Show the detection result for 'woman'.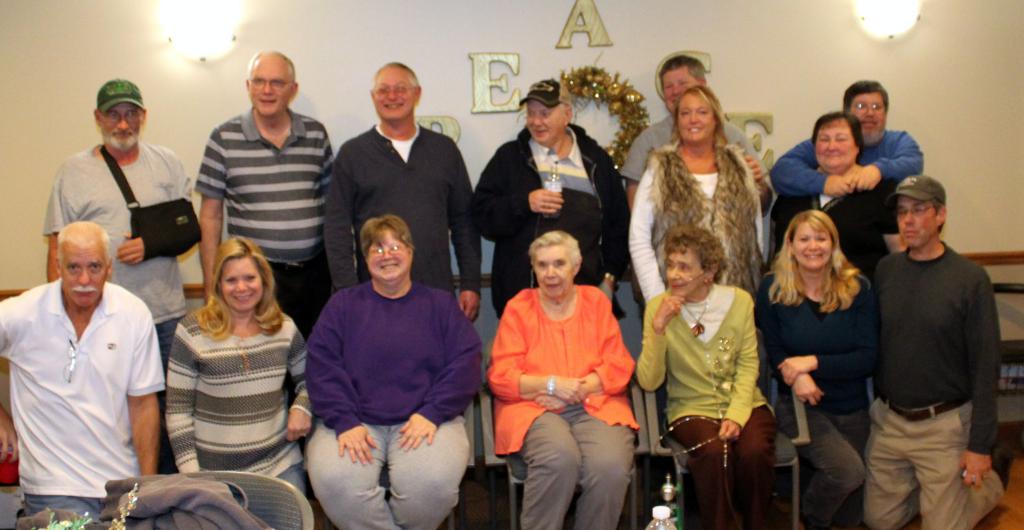
<box>166,232,309,493</box>.
